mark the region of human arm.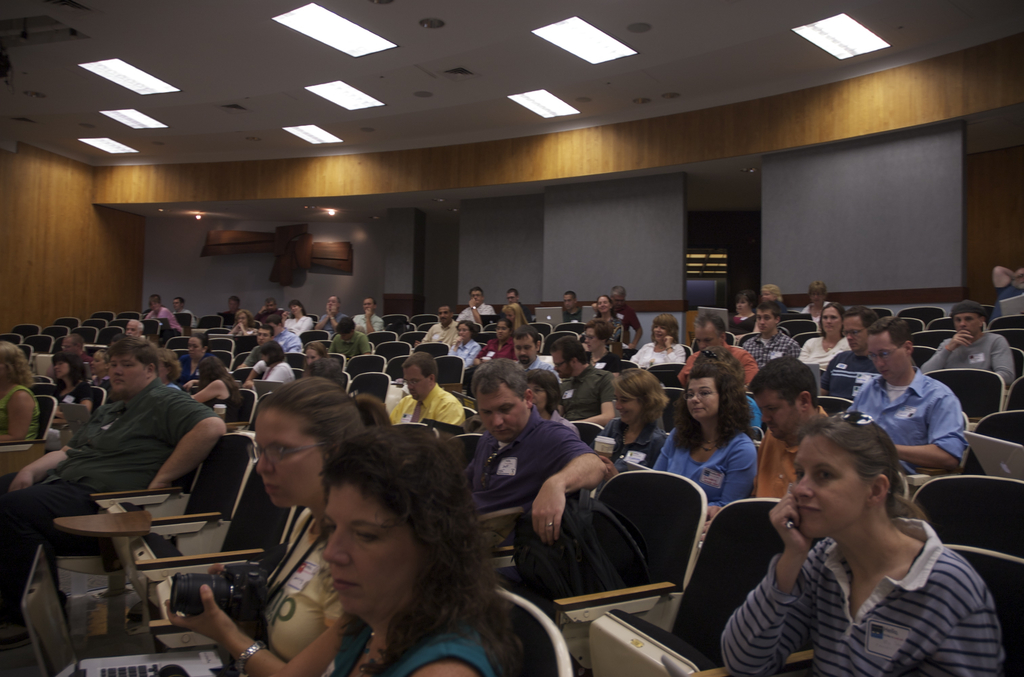
Region: 626:306:643:349.
